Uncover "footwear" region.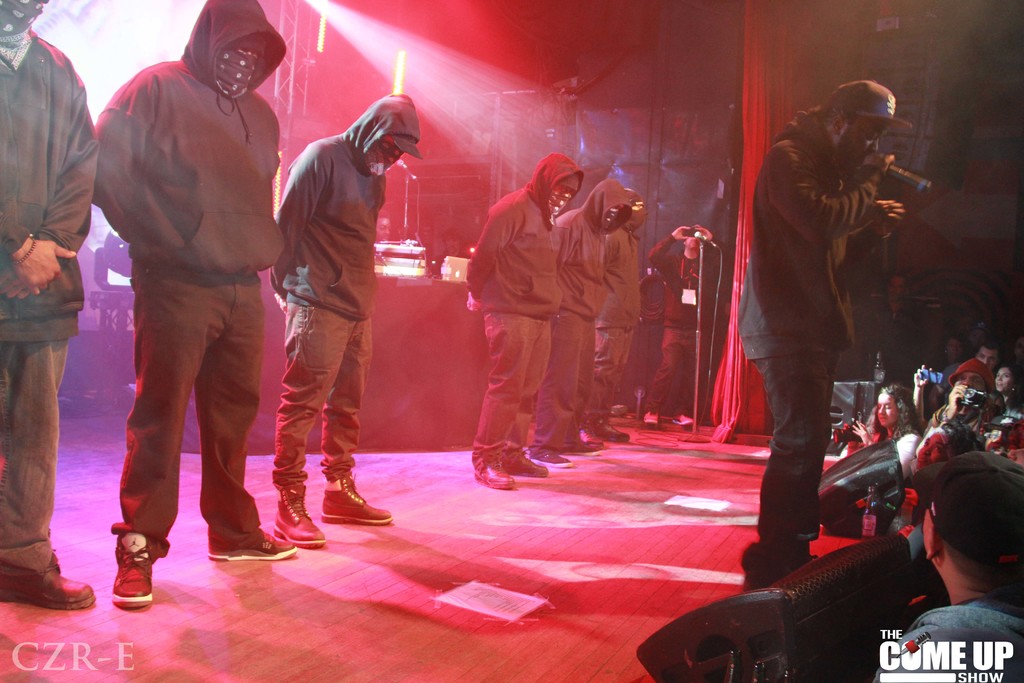
Uncovered: box=[496, 447, 550, 479].
